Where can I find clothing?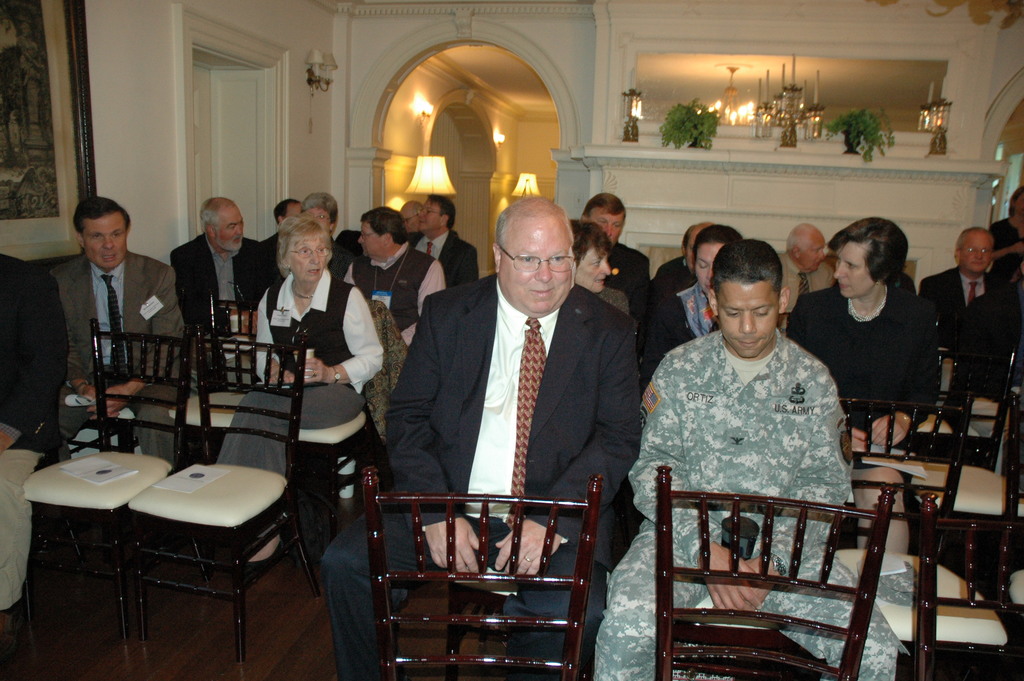
You can find it at 324/275/638/680.
